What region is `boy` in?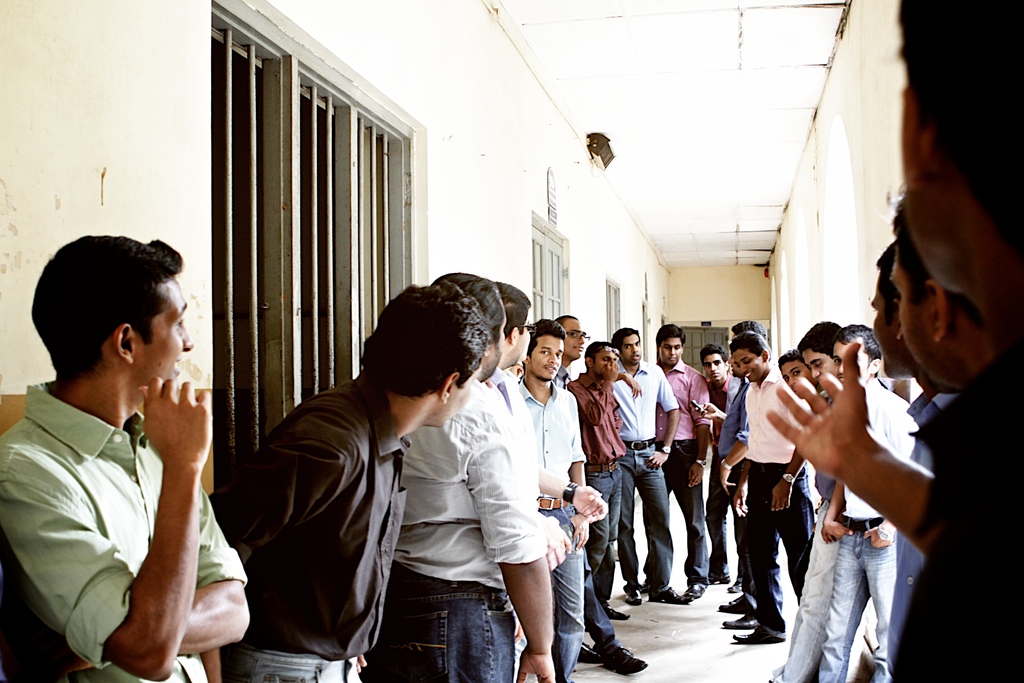
x1=566, y1=341, x2=628, y2=618.
